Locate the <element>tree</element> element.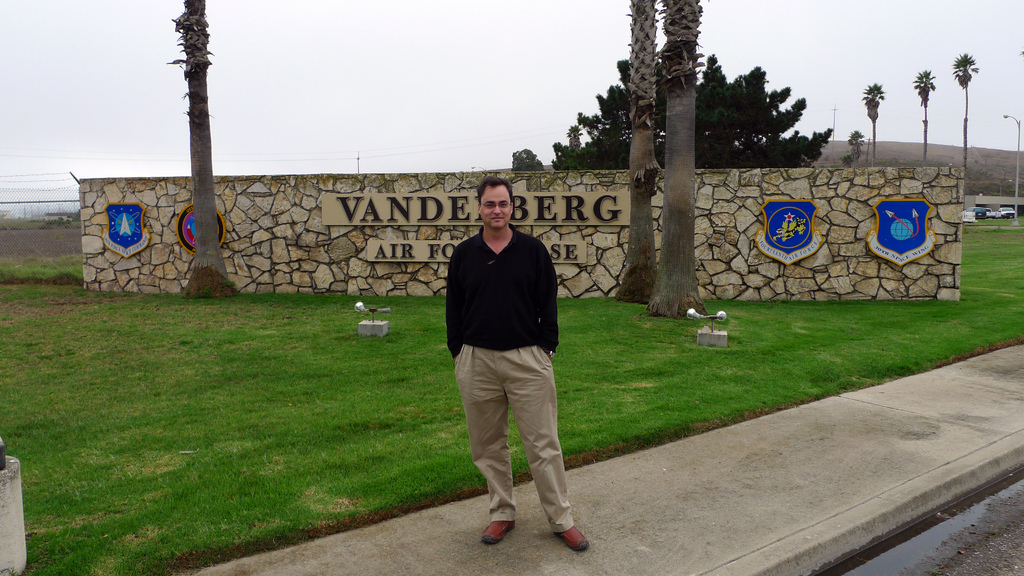
Element bbox: 910:67:939:163.
